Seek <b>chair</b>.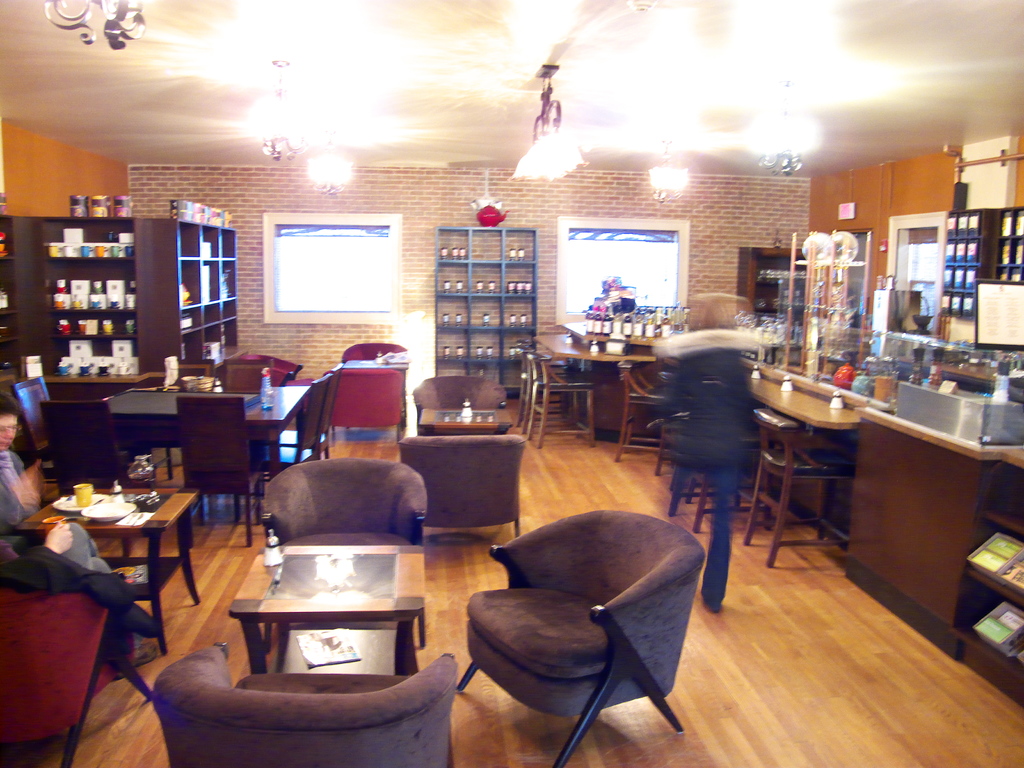
(left=12, top=377, right=62, bottom=490).
